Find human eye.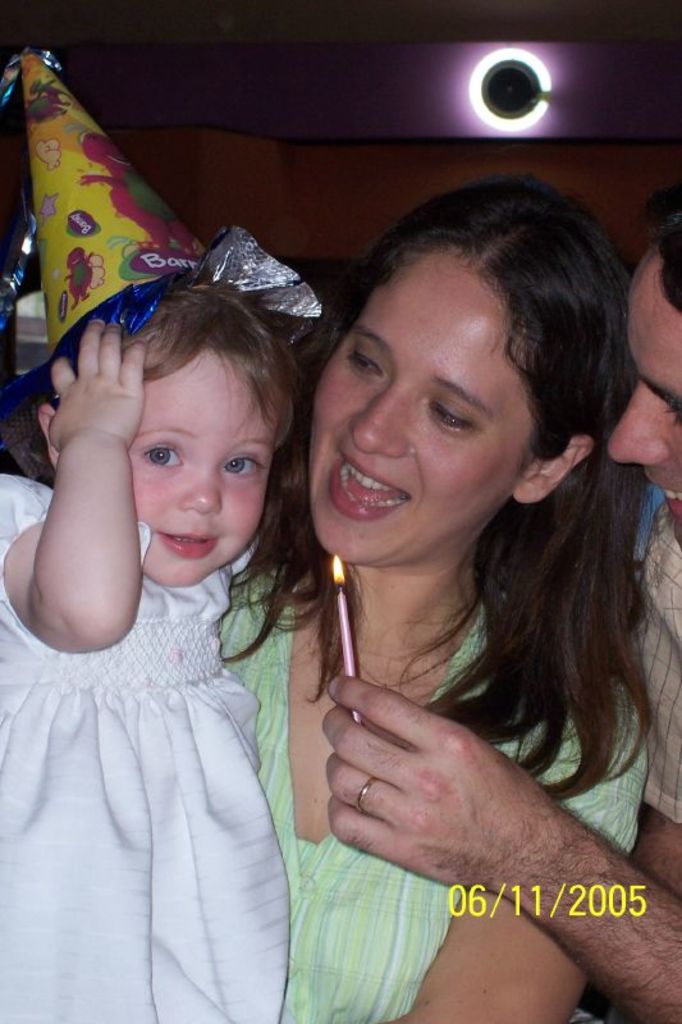
420 398 476 433.
